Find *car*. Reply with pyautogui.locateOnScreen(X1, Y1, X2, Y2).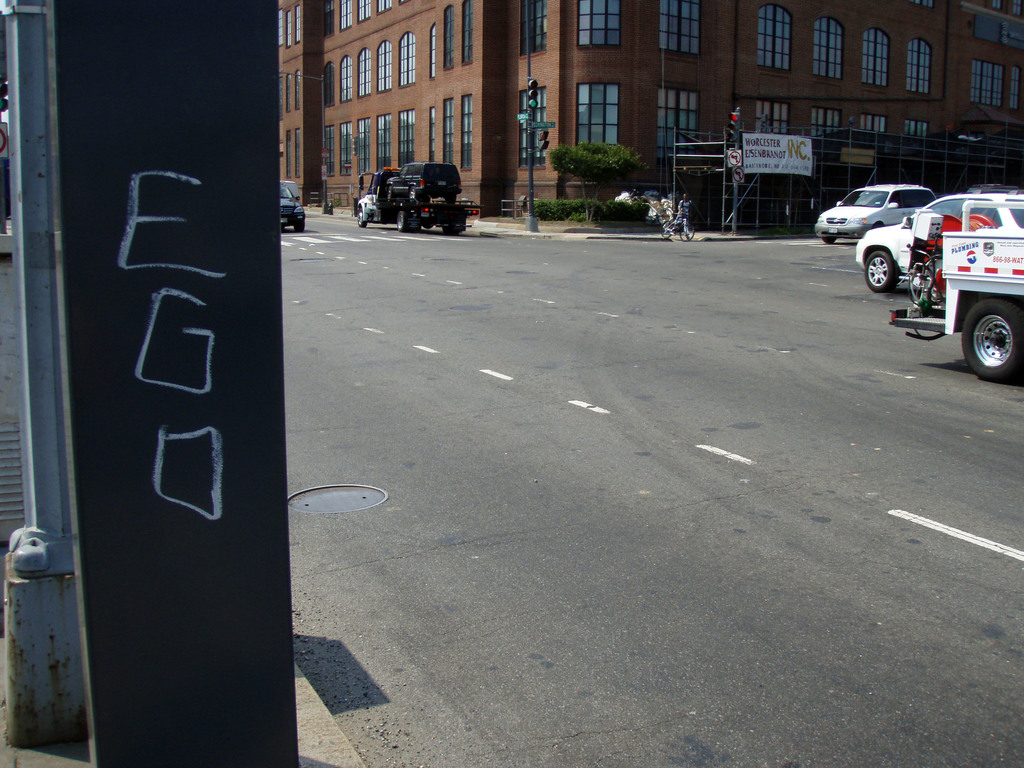
pyautogui.locateOnScreen(385, 162, 461, 202).
